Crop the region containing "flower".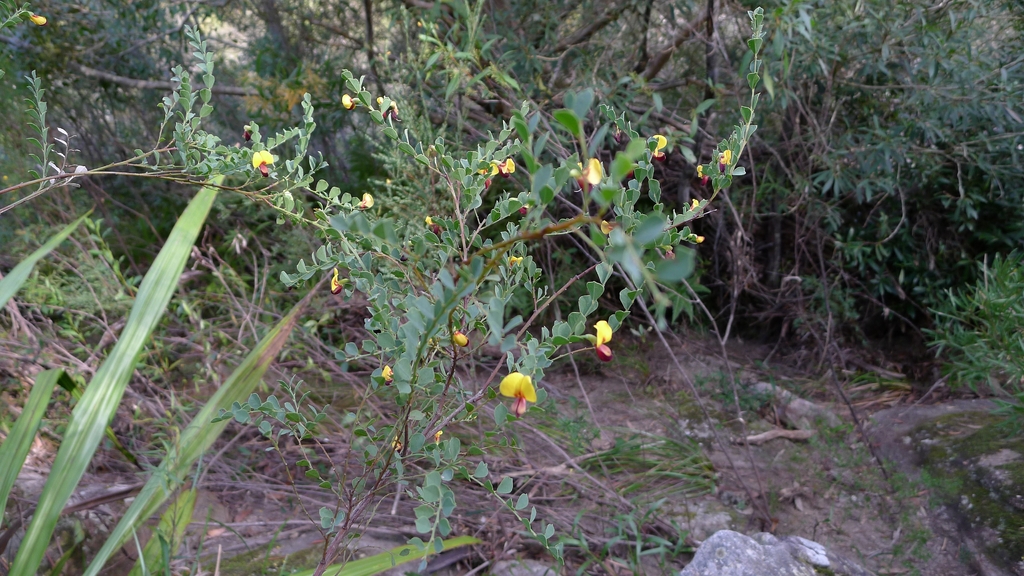
Crop region: [x1=653, y1=244, x2=678, y2=262].
